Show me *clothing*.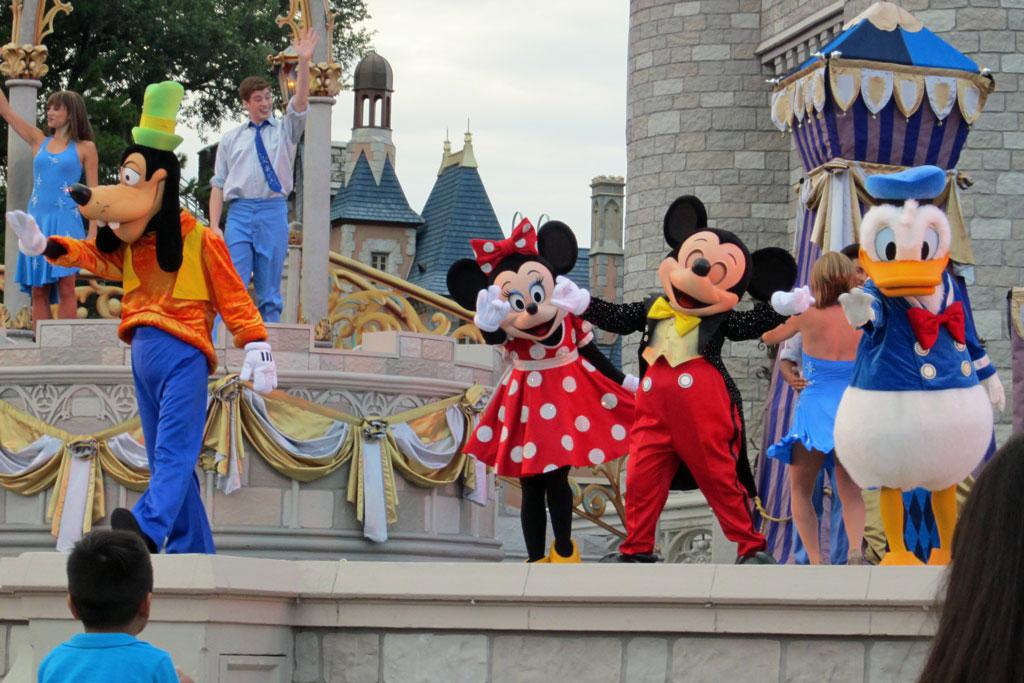
*clothing* is here: Rect(79, 180, 251, 528).
